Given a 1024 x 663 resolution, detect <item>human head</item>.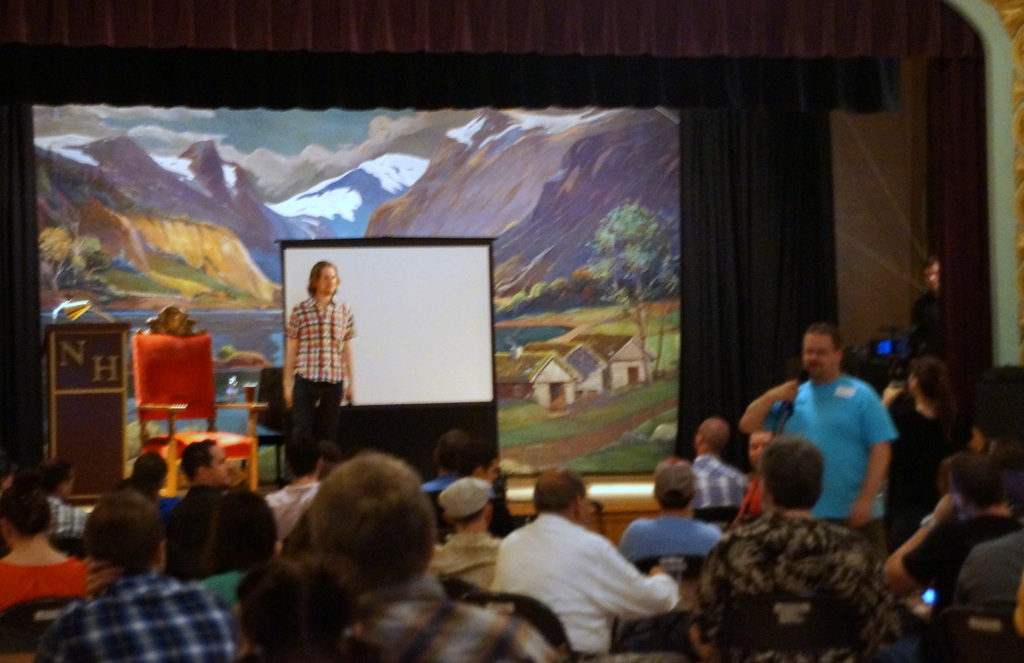
529 468 591 528.
